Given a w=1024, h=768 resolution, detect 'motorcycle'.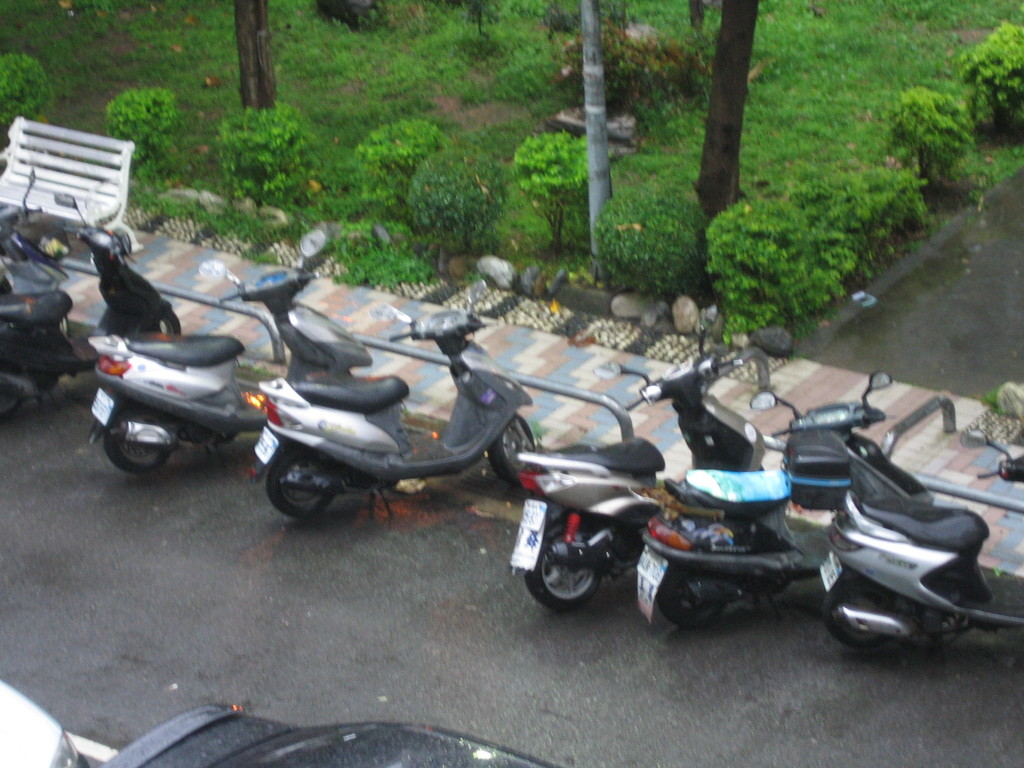
[left=0, top=193, right=185, bottom=420].
